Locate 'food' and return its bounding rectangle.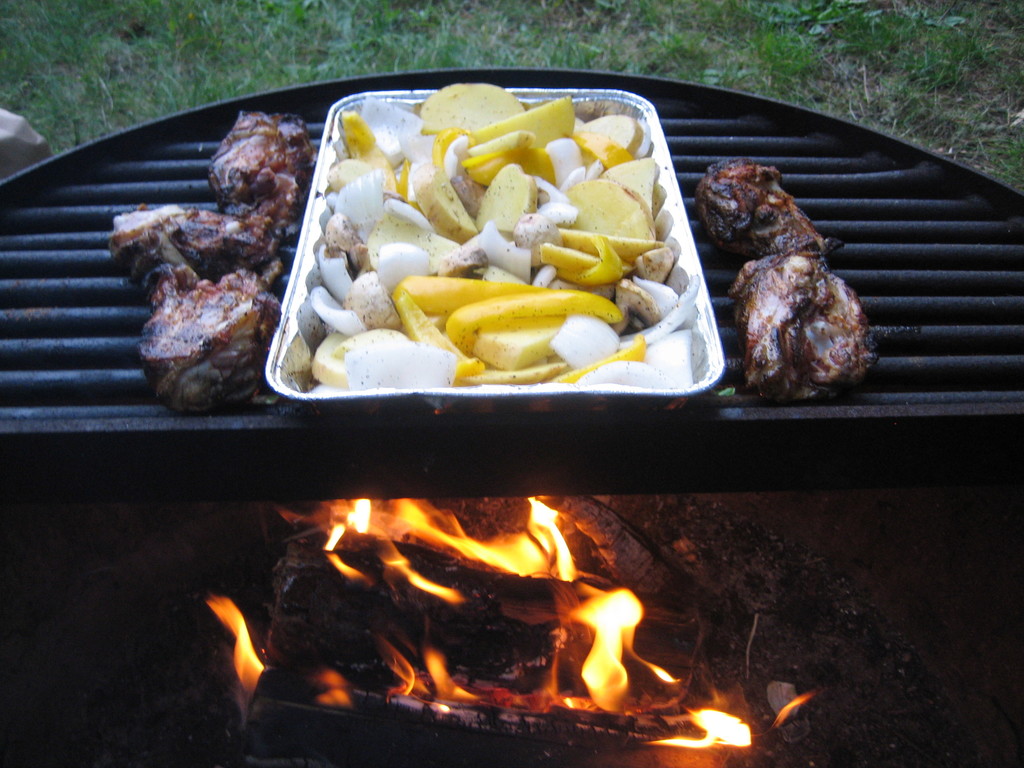
(left=700, top=161, right=838, bottom=261).
